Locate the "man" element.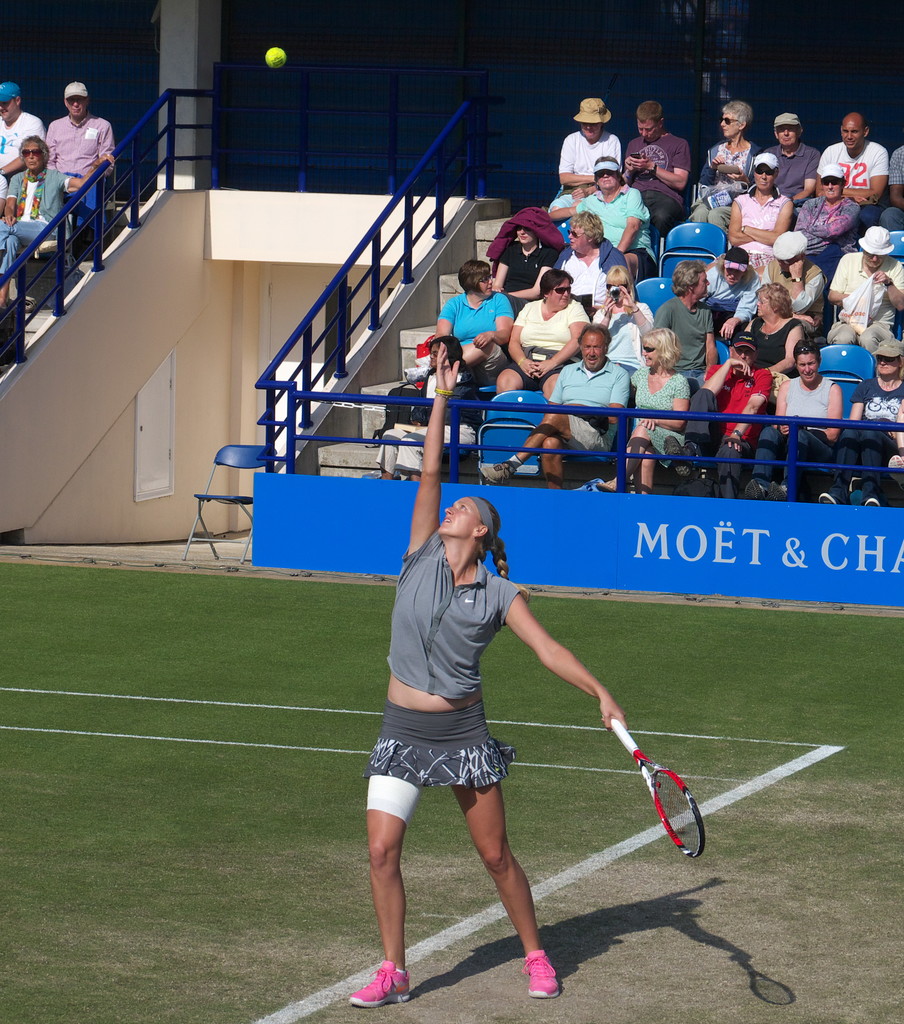
Element bbox: <box>764,234,828,337</box>.
